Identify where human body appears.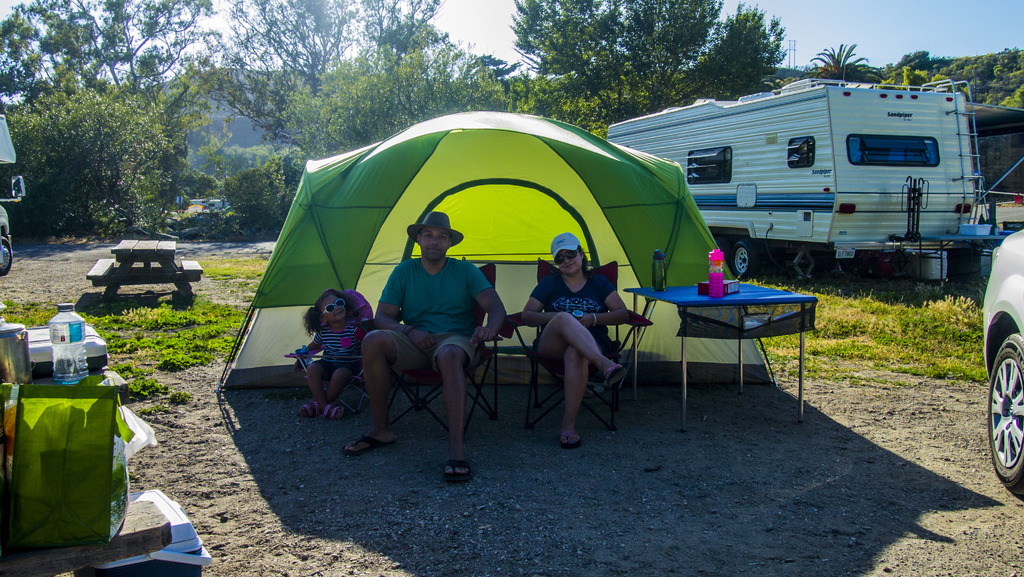
Appears at rect(295, 282, 367, 418).
